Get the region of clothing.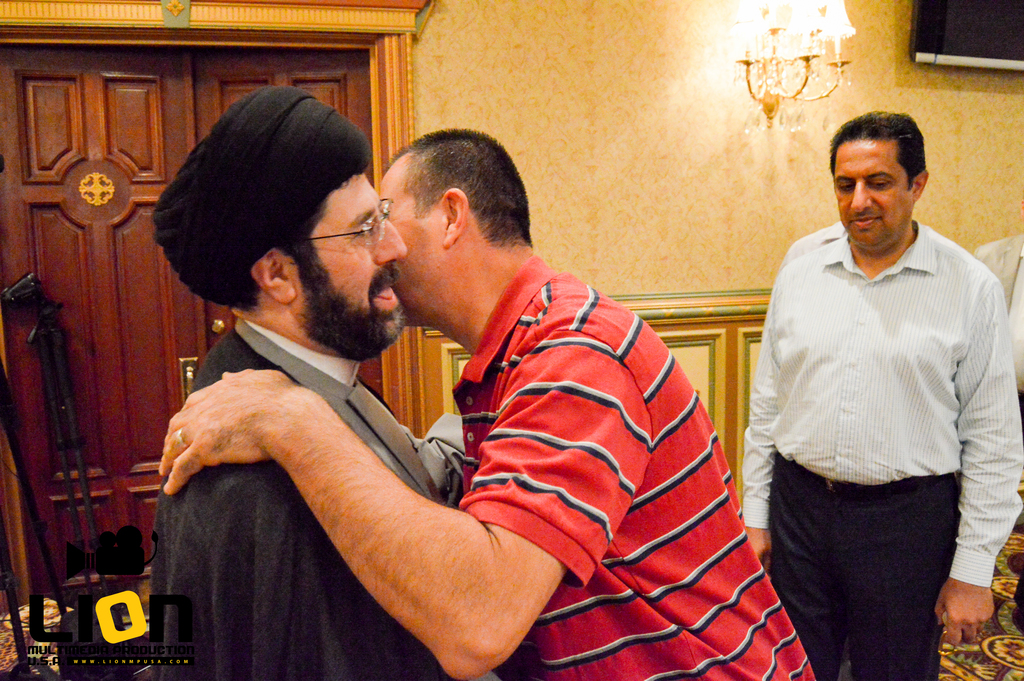
[445,252,814,680].
